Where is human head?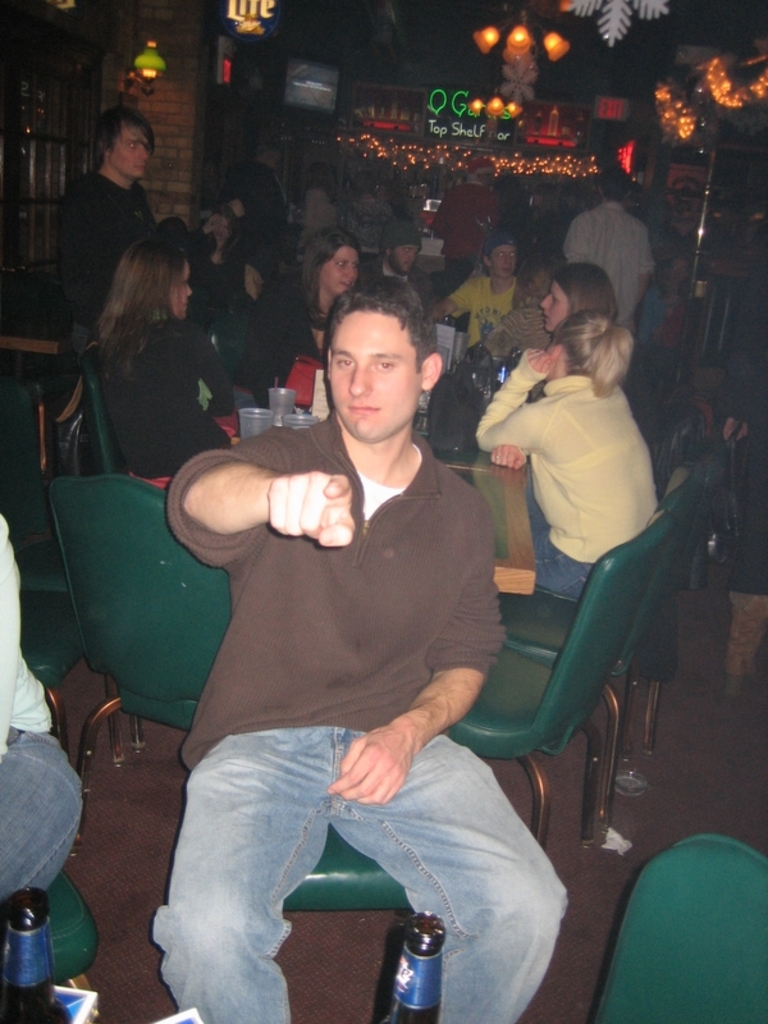
detection(646, 262, 677, 288).
